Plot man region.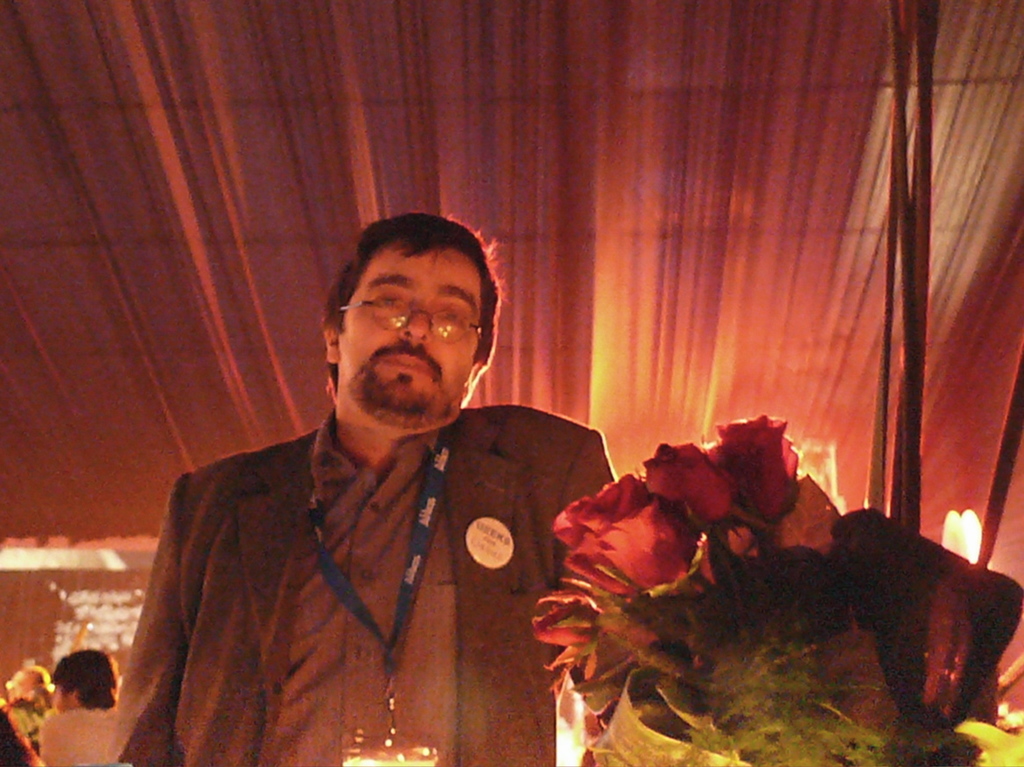
Plotted at [x1=104, y1=187, x2=628, y2=766].
